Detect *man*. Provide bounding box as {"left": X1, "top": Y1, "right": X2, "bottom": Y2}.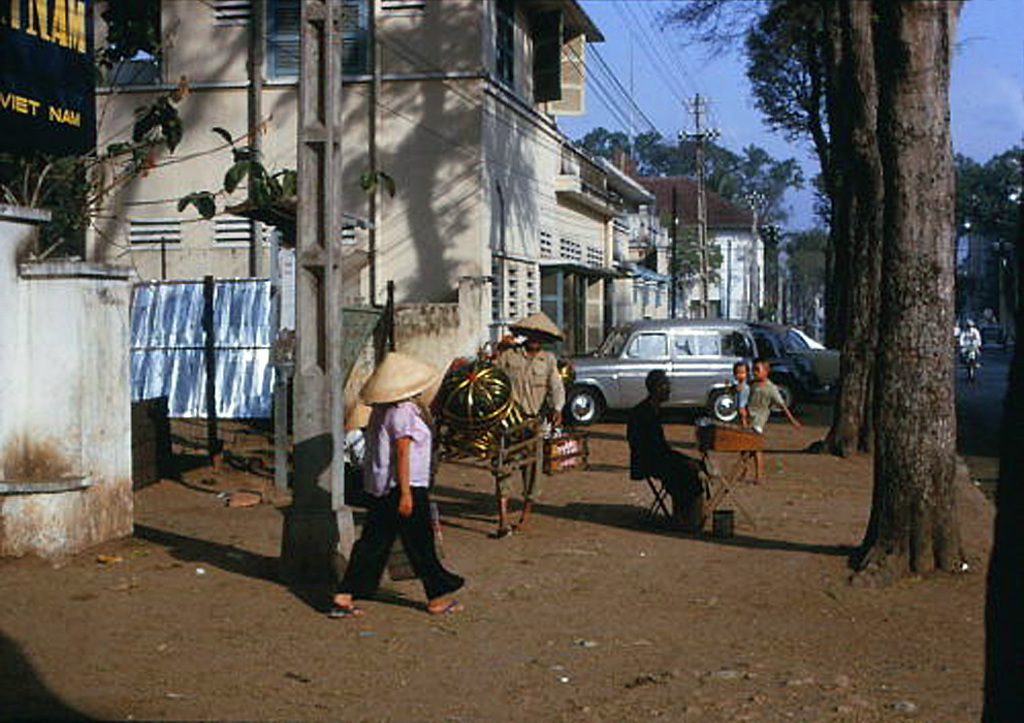
{"left": 956, "top": 314, "right": 984, "bottom": 372}.
